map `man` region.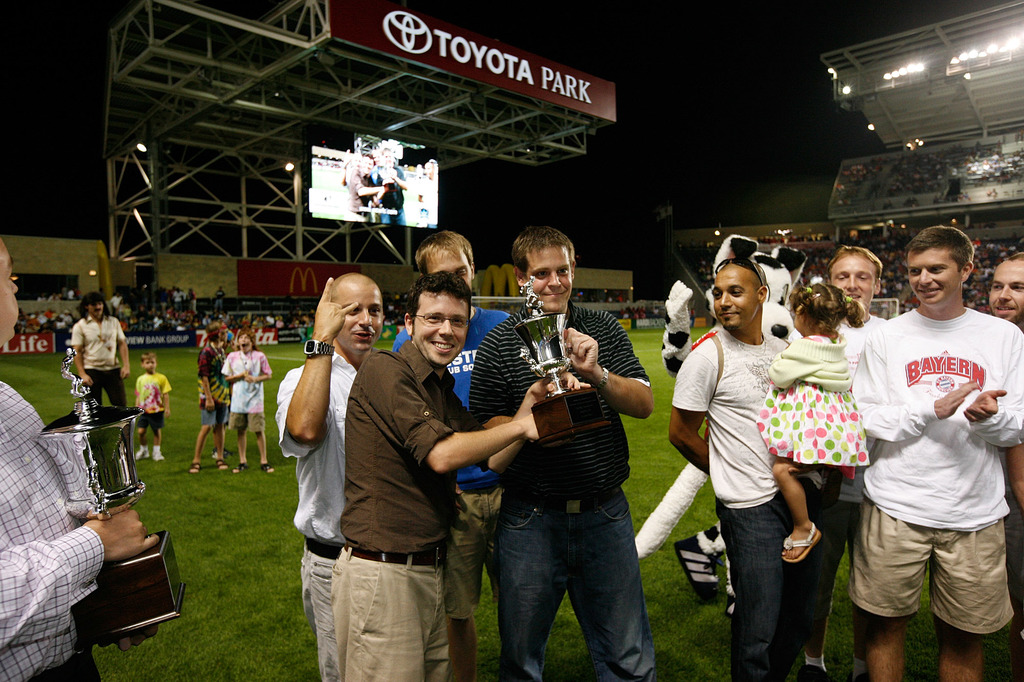
Mapped to BBox(385, 230, 546, 677).
